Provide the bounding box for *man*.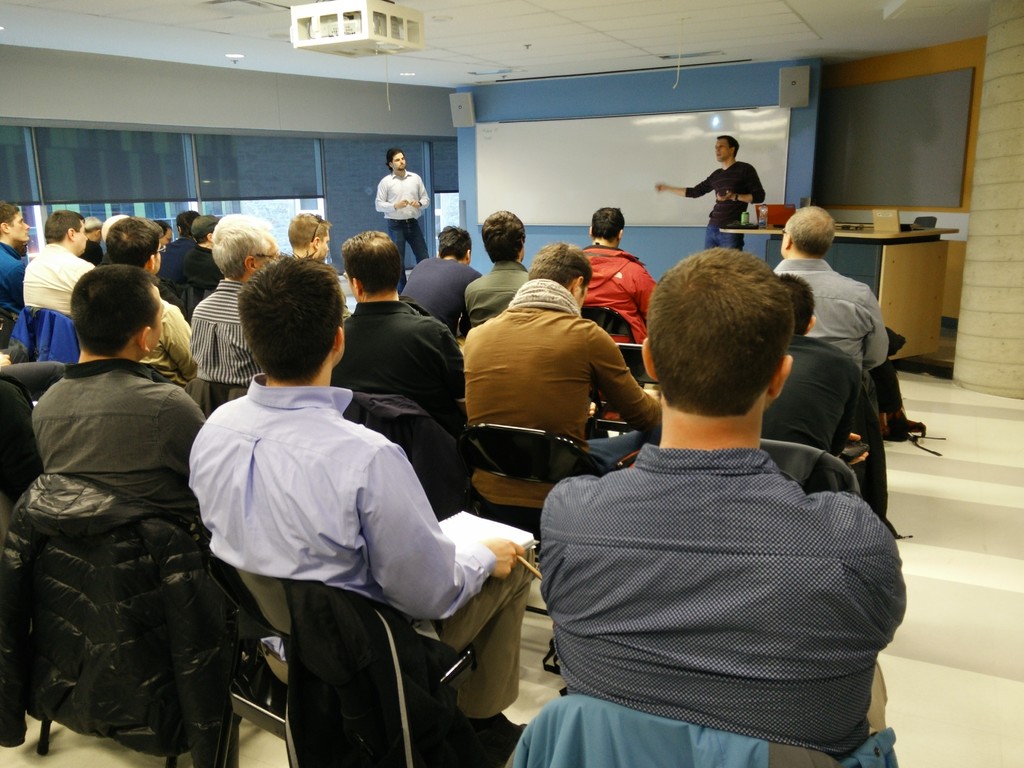
374:147:429:267.
